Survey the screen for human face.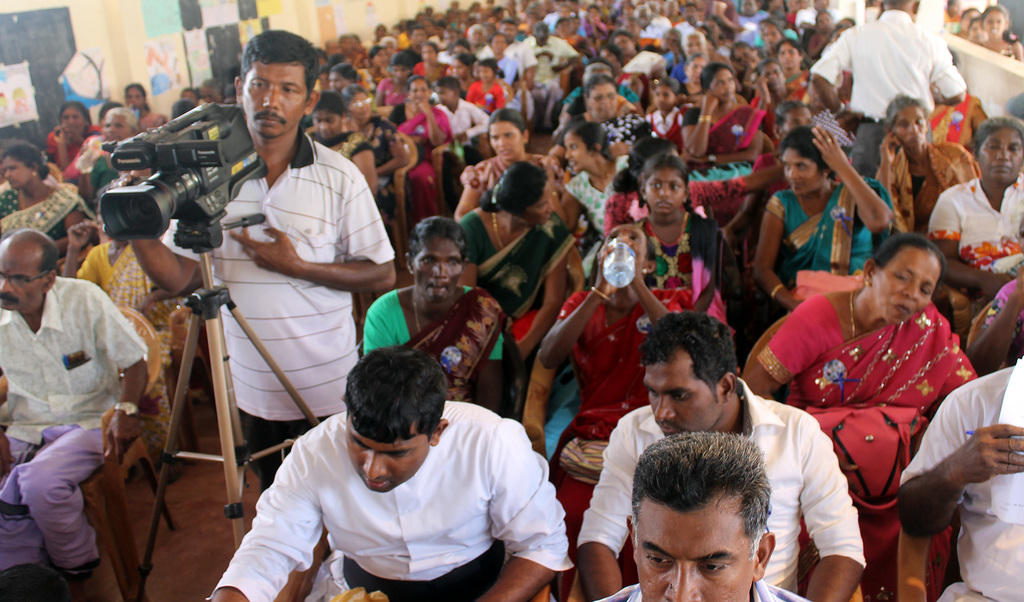
Survey found: region(642, 360, 723, 436).
